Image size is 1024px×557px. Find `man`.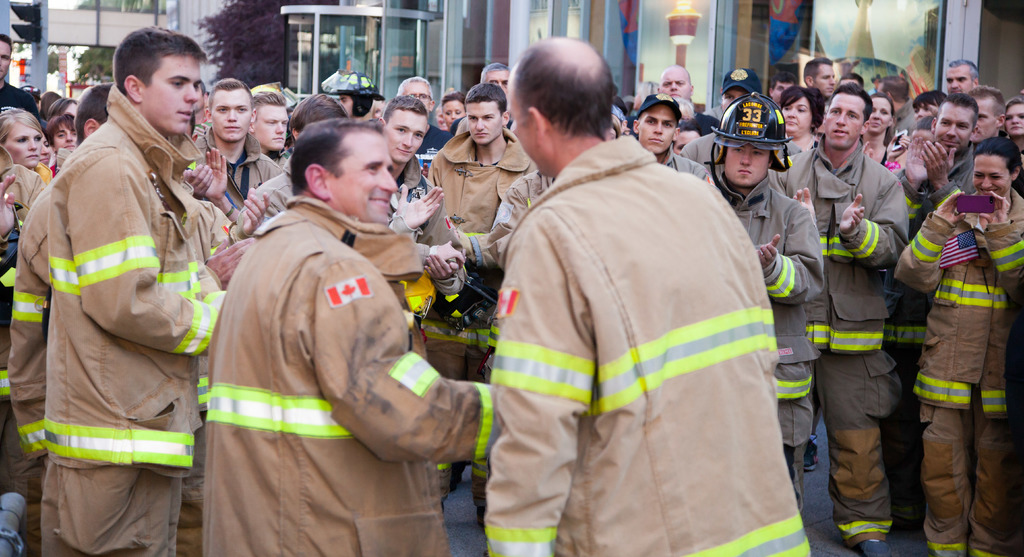
<box>942,56,979,100</box>.
